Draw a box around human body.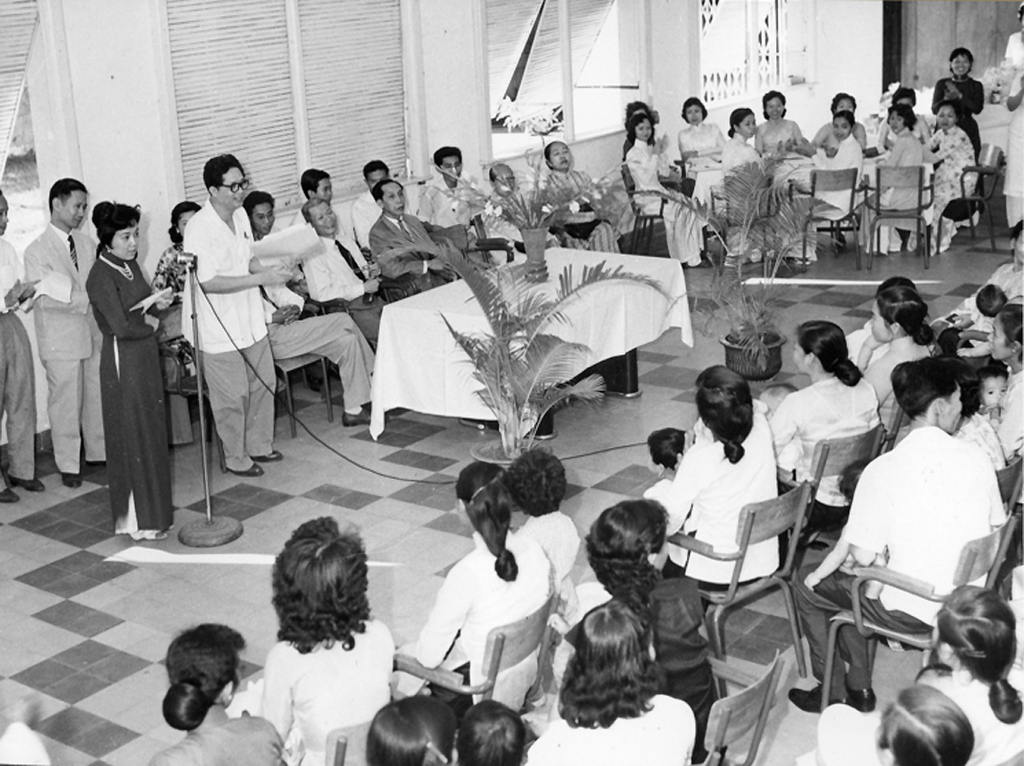
locate(721, 101, 777, 268).
